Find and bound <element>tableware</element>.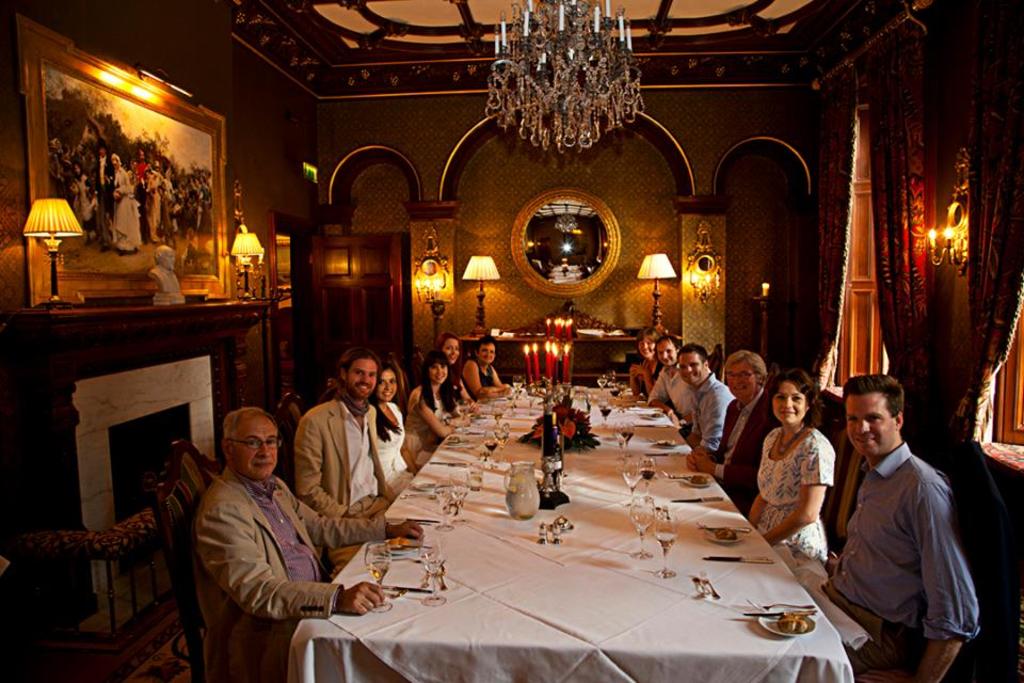
Bound: 682:480:713:489.
